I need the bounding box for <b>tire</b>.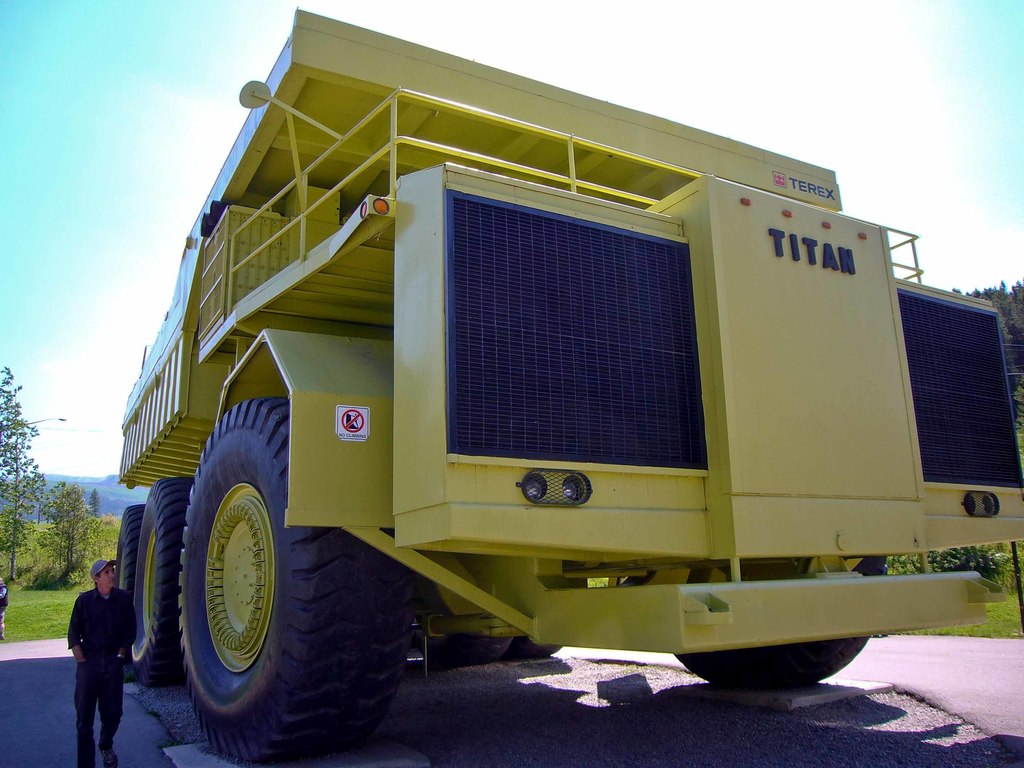
Here it is: (165, 444, 399, 758).
